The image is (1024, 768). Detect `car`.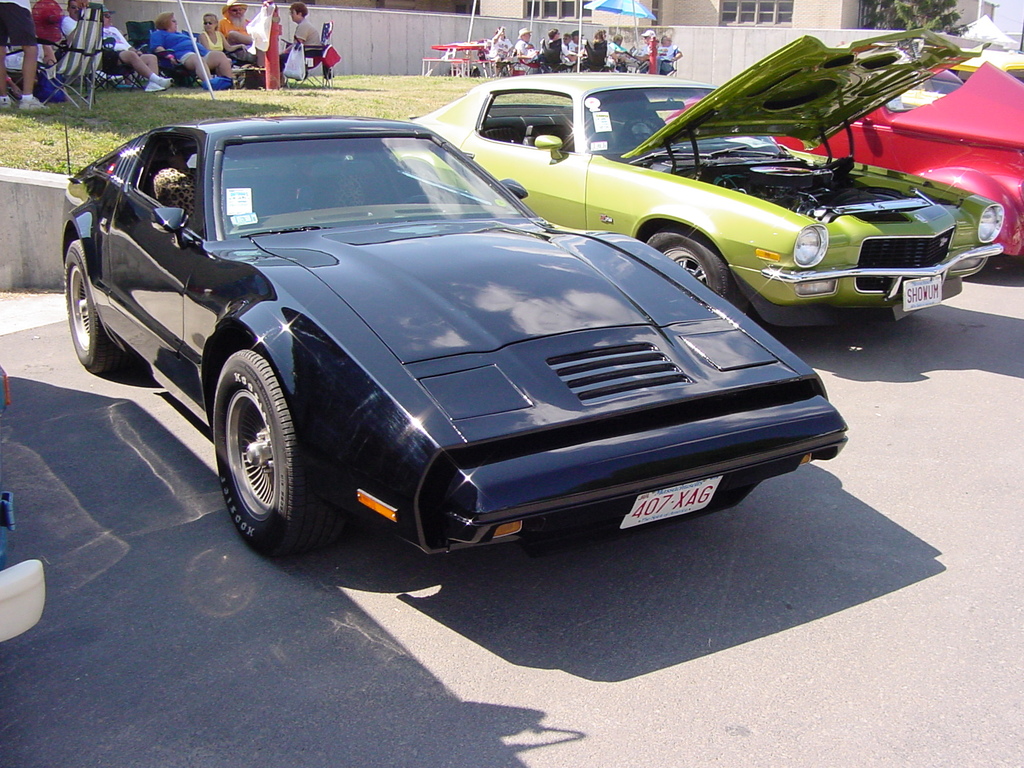
Detection: {"x1": 49, "y1": 111, "x2": 851, "y2": 574}.
